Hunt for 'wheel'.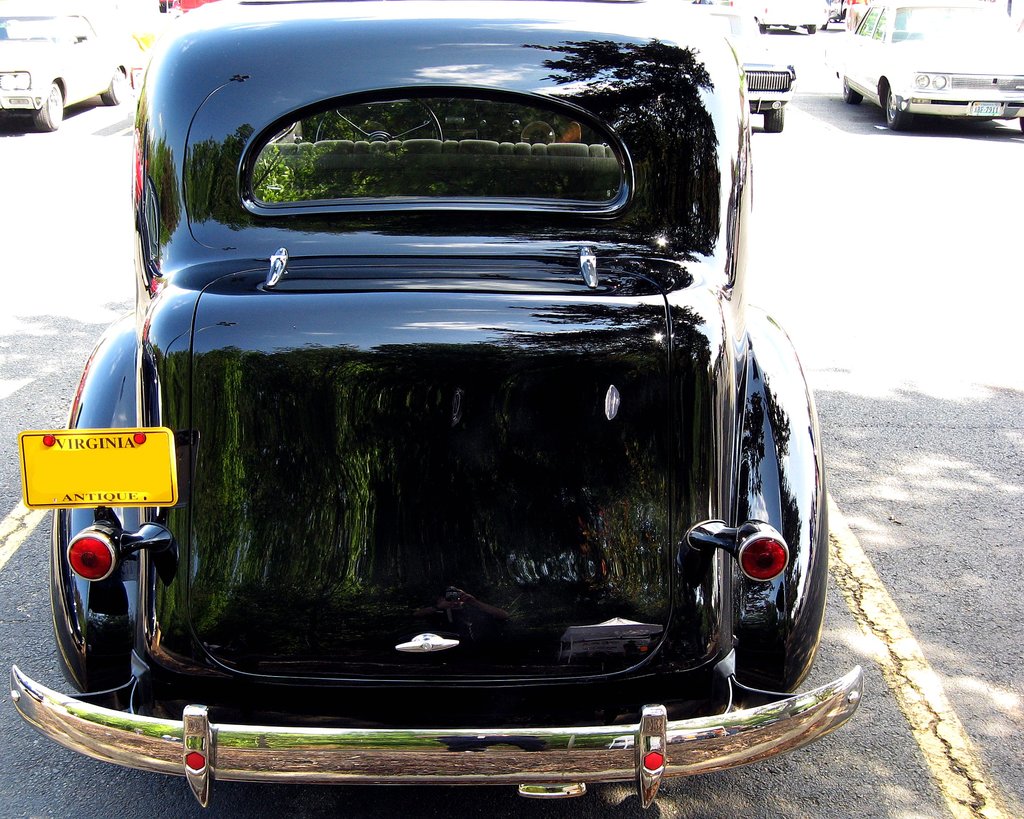
Hunted down at [29,76,64,131].
